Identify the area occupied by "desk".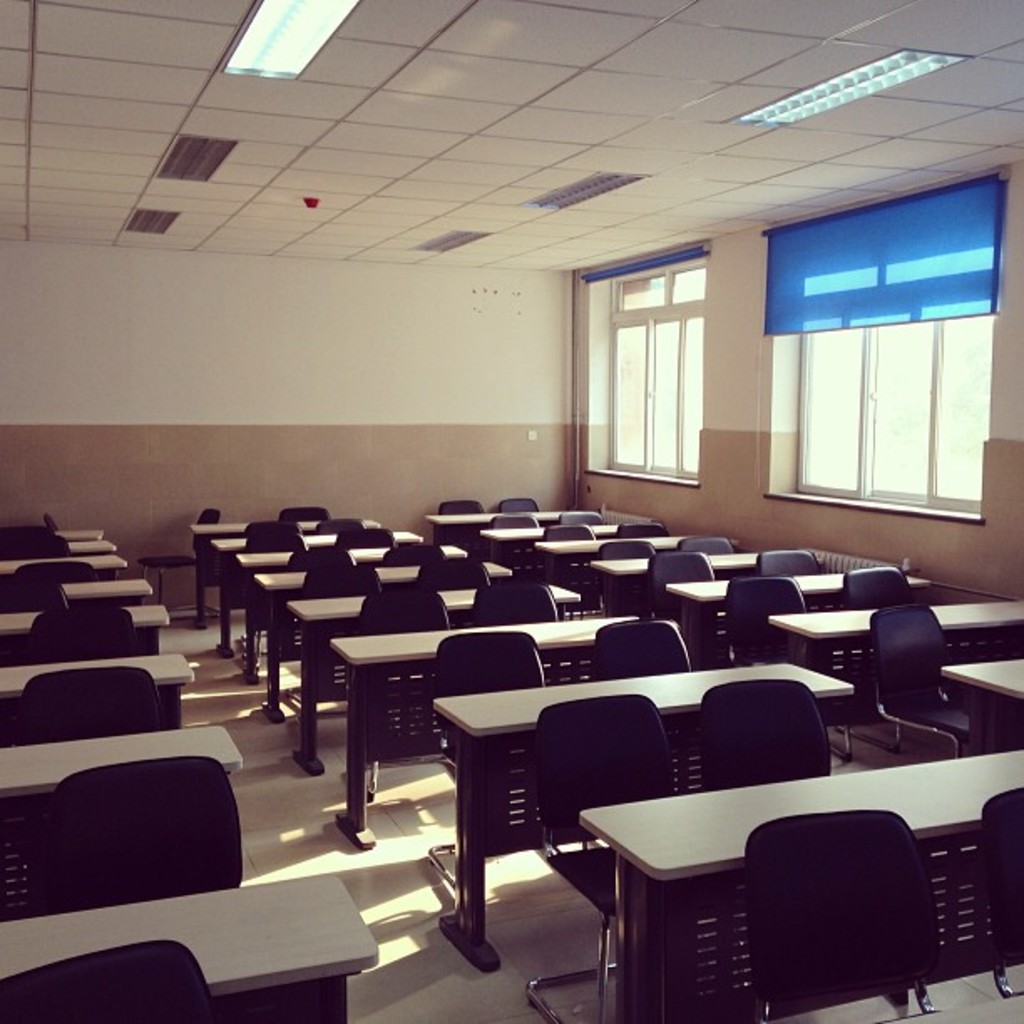
Area: pyautogui.locateOnScreen(0, 713, 251, 805).
